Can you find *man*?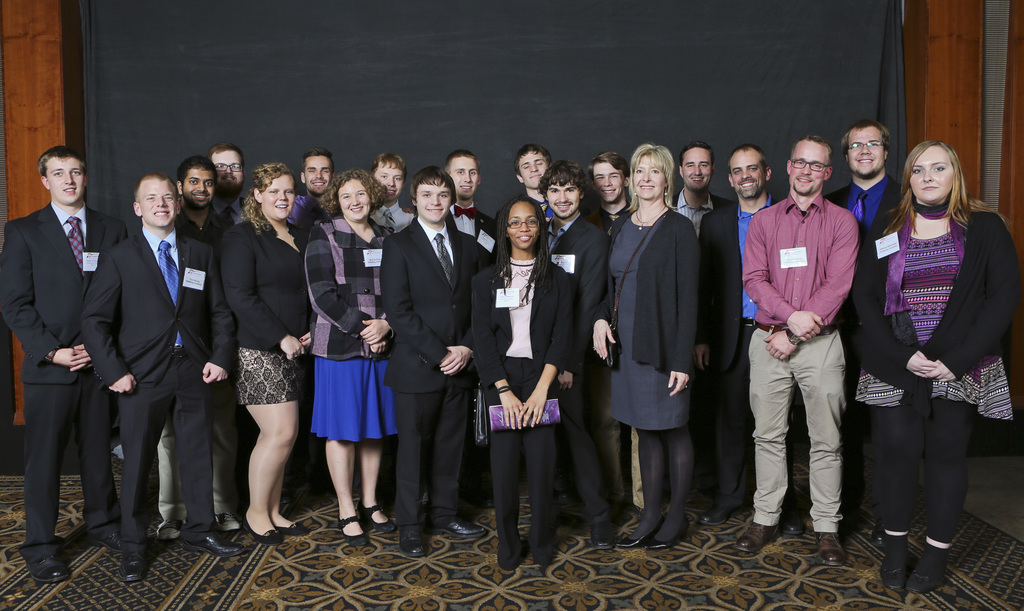
Yes, bounding box: 582:147:656:520.
